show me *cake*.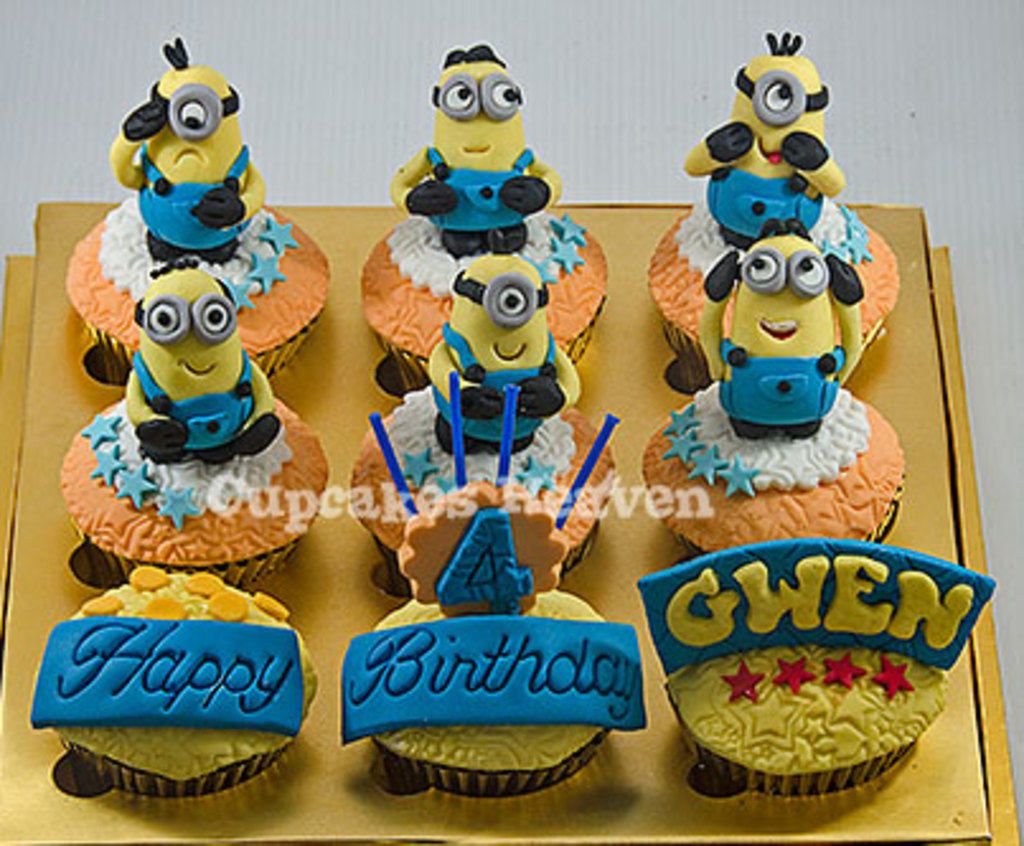
*cake* is here: bbox=[650, 28, 899, 371].
